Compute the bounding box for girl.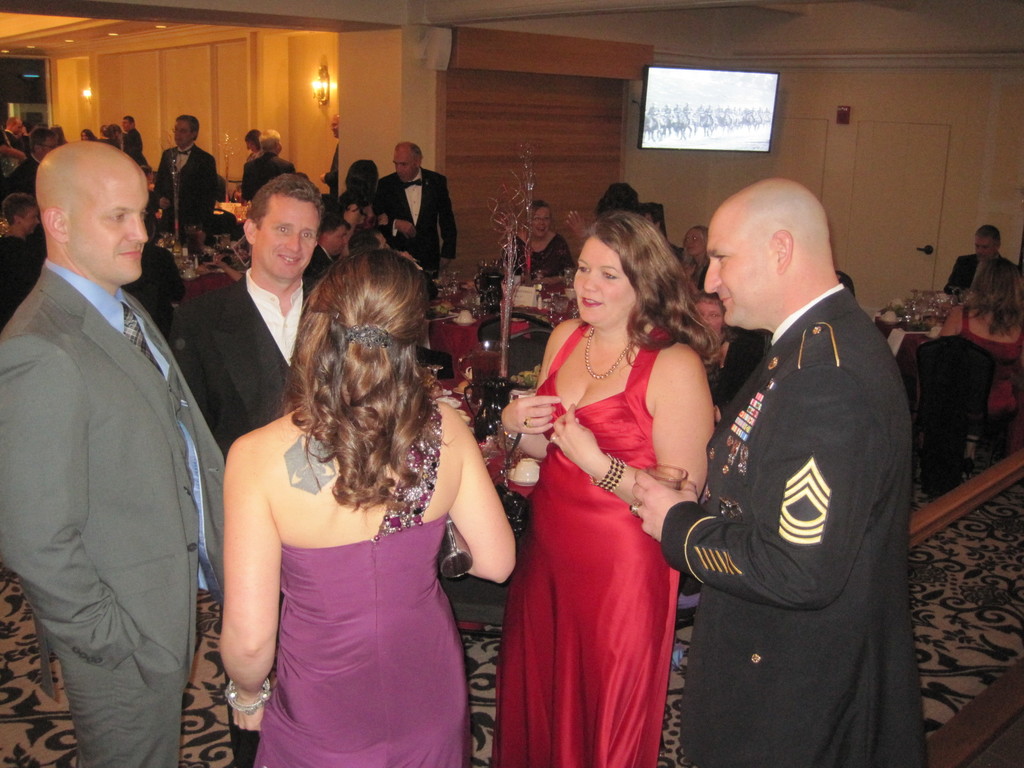
[left=488, top=209, right=726, bottom=767].
